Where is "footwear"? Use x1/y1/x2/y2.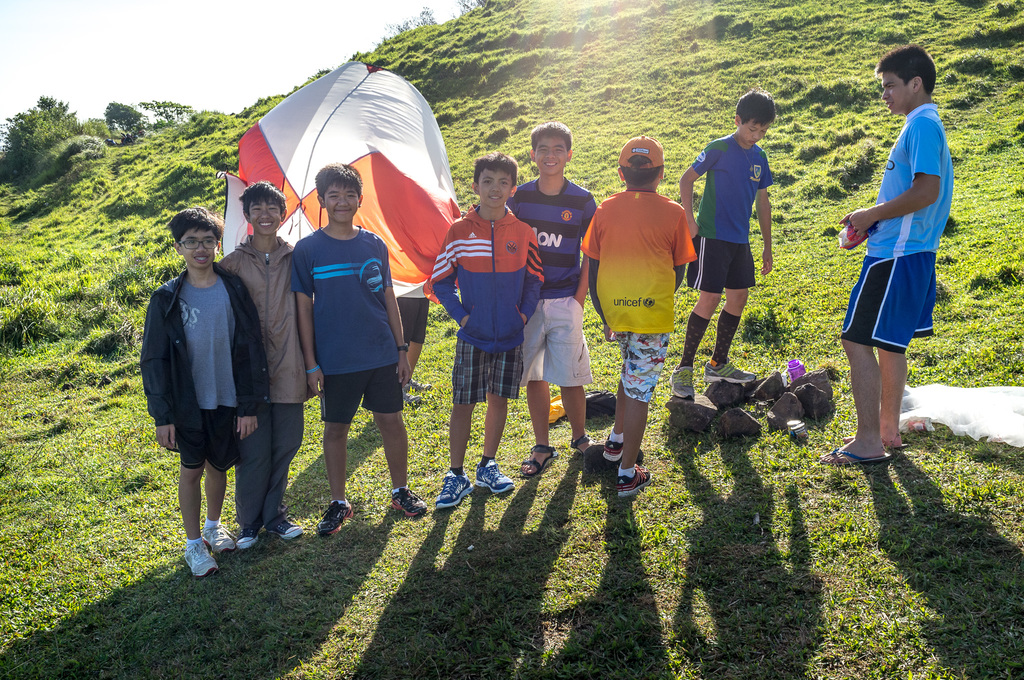
568/429/590/457.
